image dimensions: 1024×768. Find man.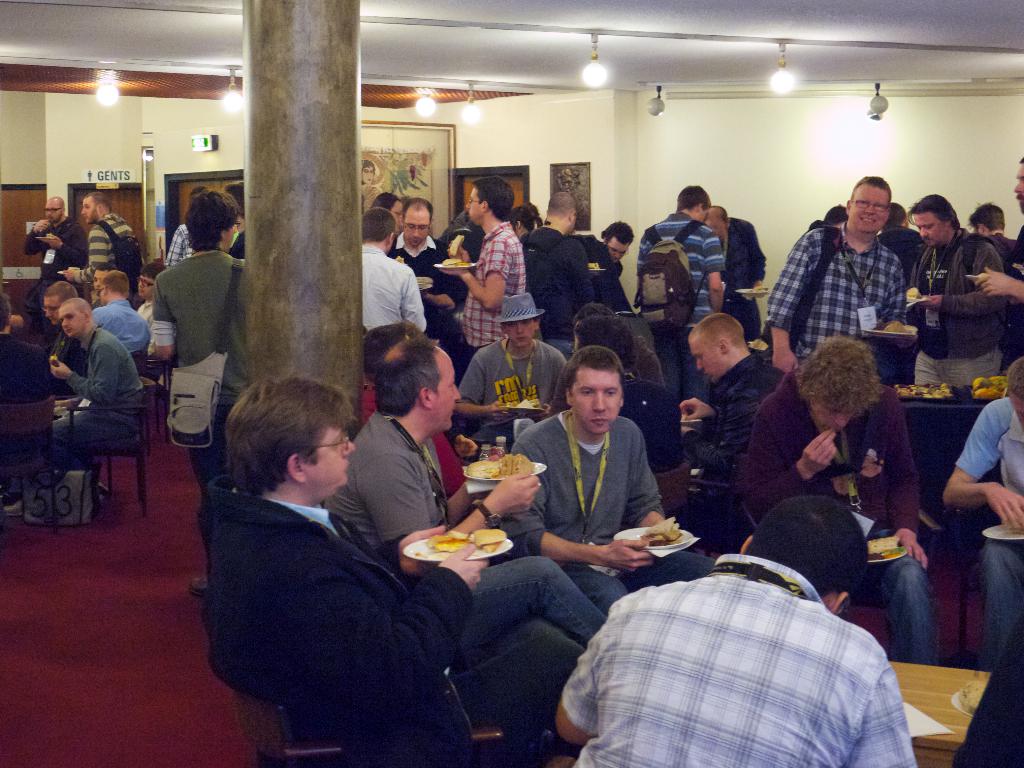
select_region(552, 498, 914, 767).
